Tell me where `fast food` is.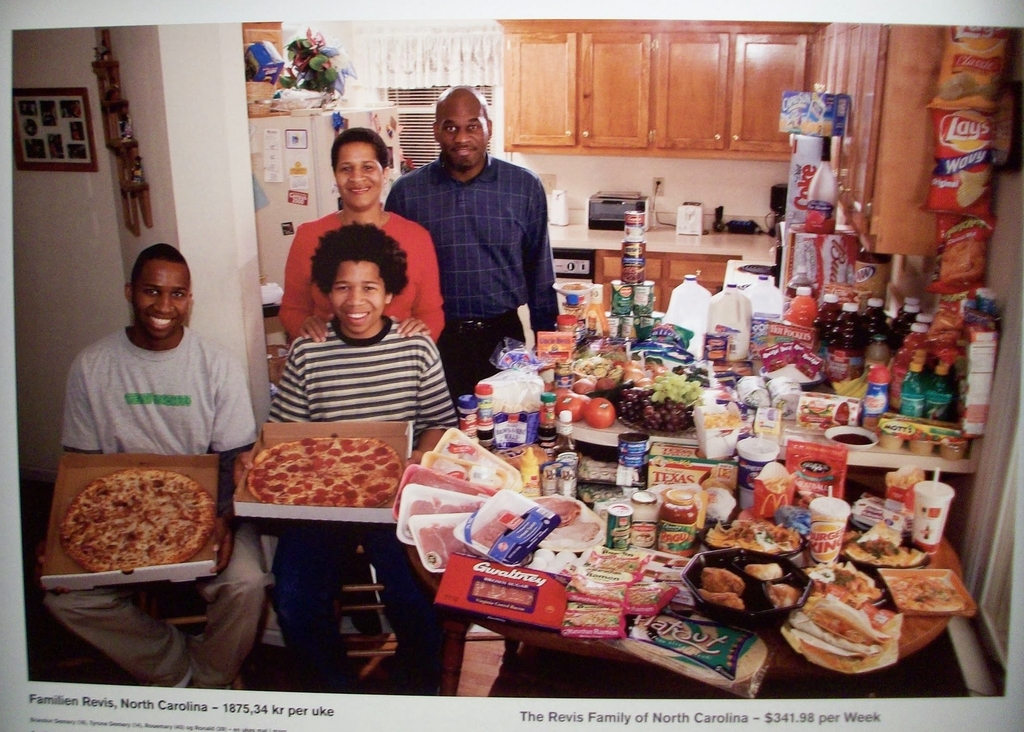
`fast food` is at (x1=900, y1=567, x2=970, y2=619).
